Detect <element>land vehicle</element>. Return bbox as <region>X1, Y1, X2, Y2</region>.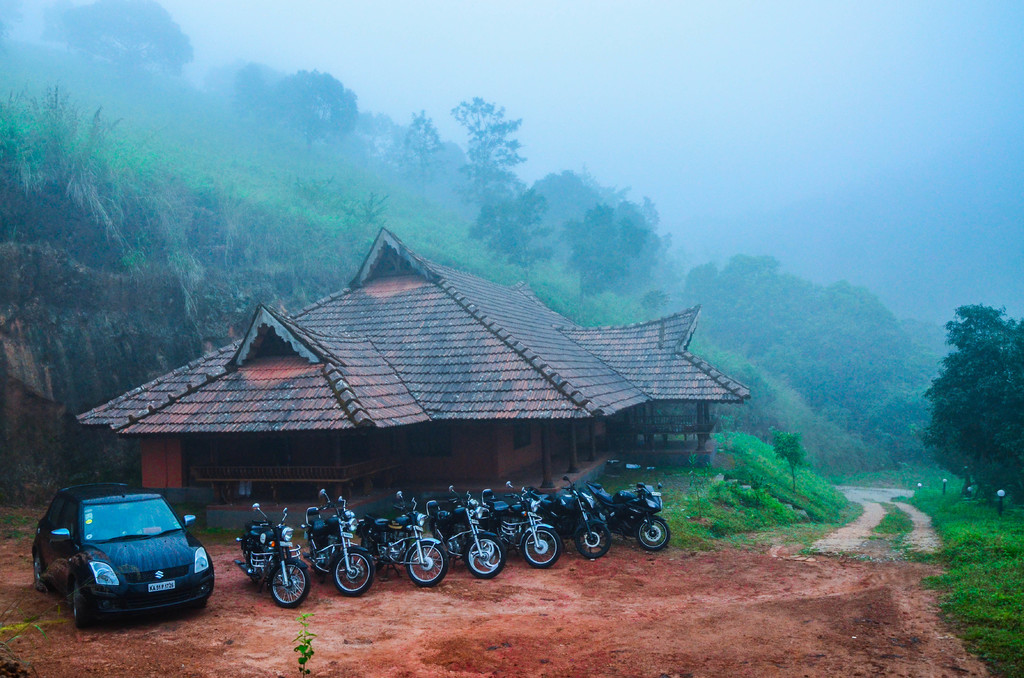
<region>43, 493, 215, 636</region>.
